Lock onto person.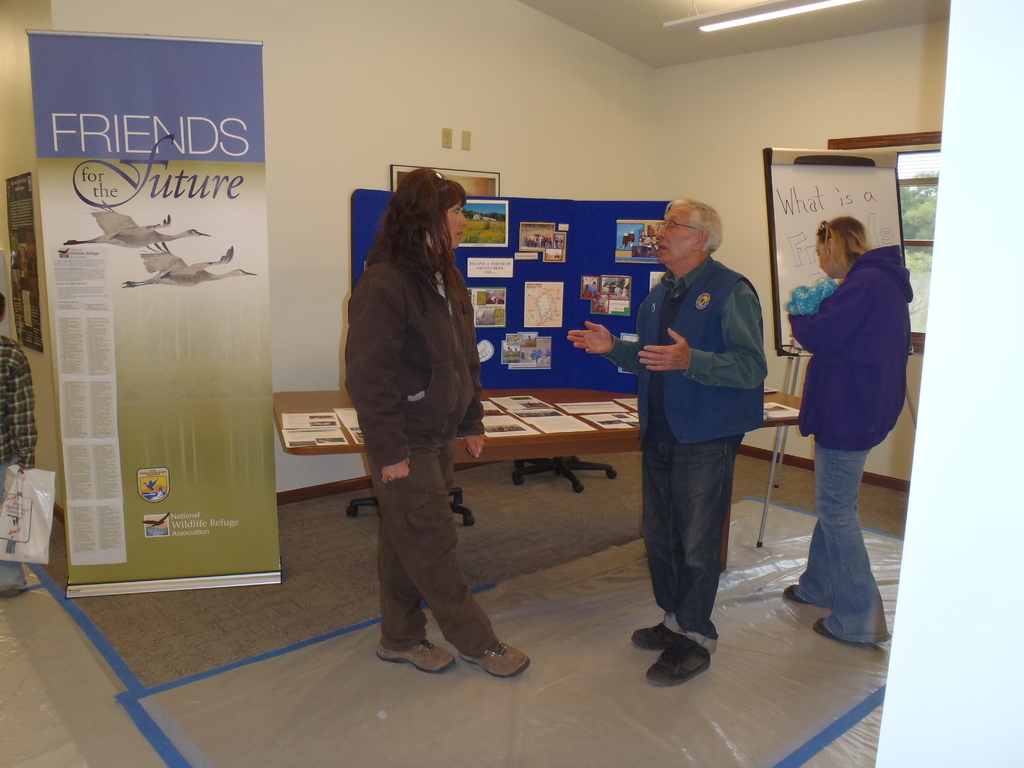
Locked: 0 289 38 600.
